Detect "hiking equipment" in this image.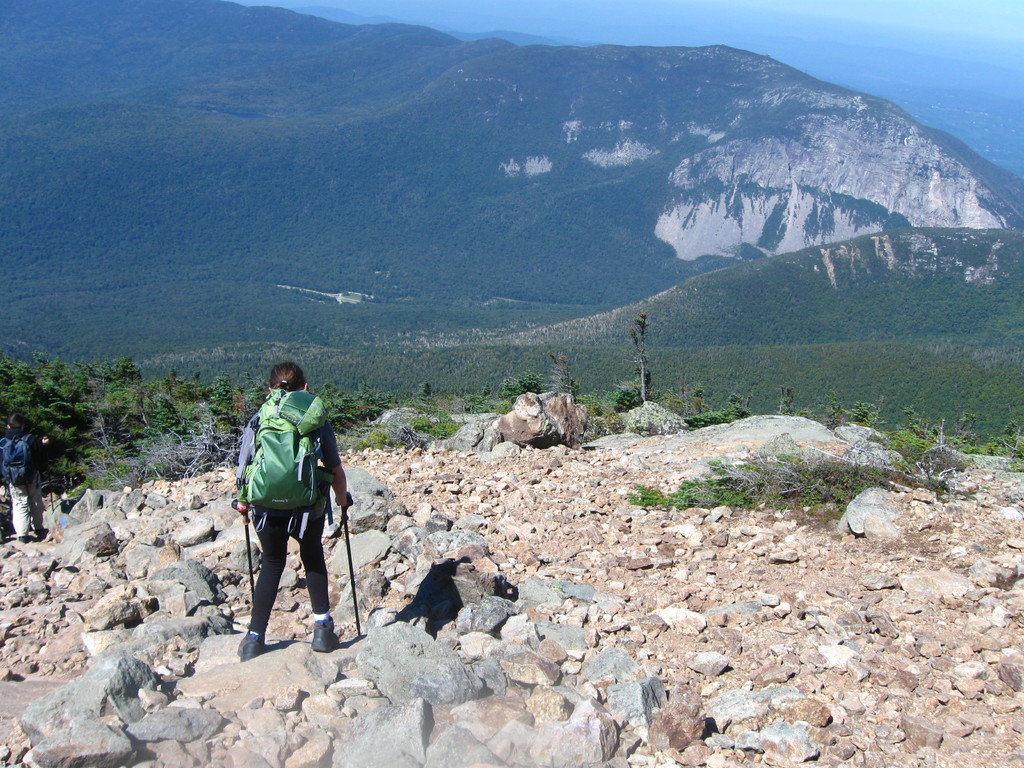
Detection: (x1=35, y1=529, x2=45, y2=536).
